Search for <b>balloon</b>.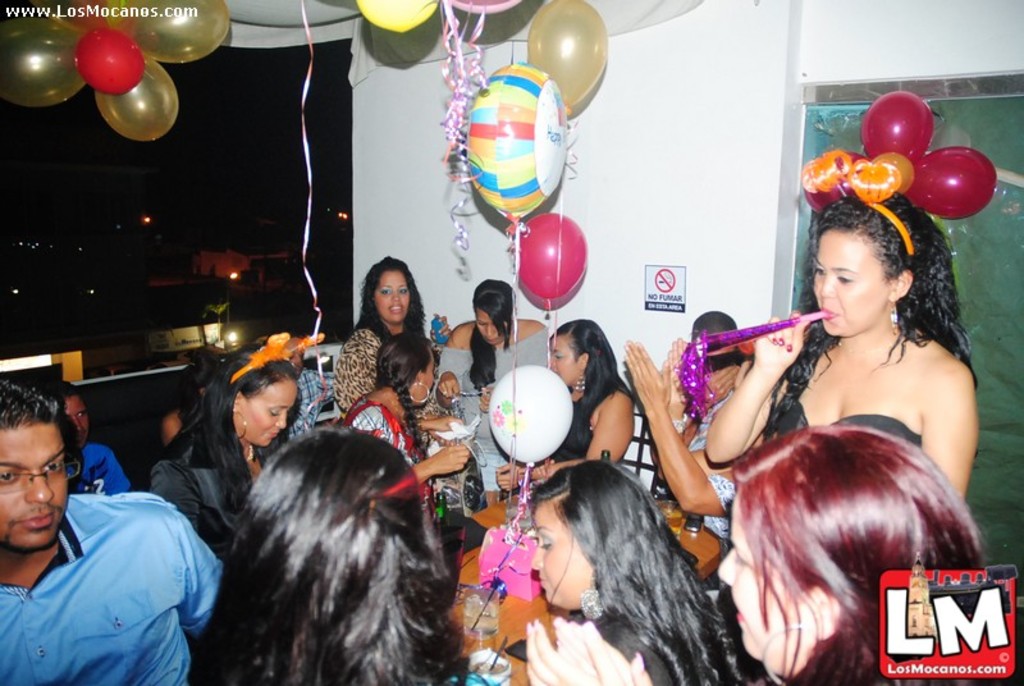
Found at (x1=488, y1=363, x2=573, y2=468).
